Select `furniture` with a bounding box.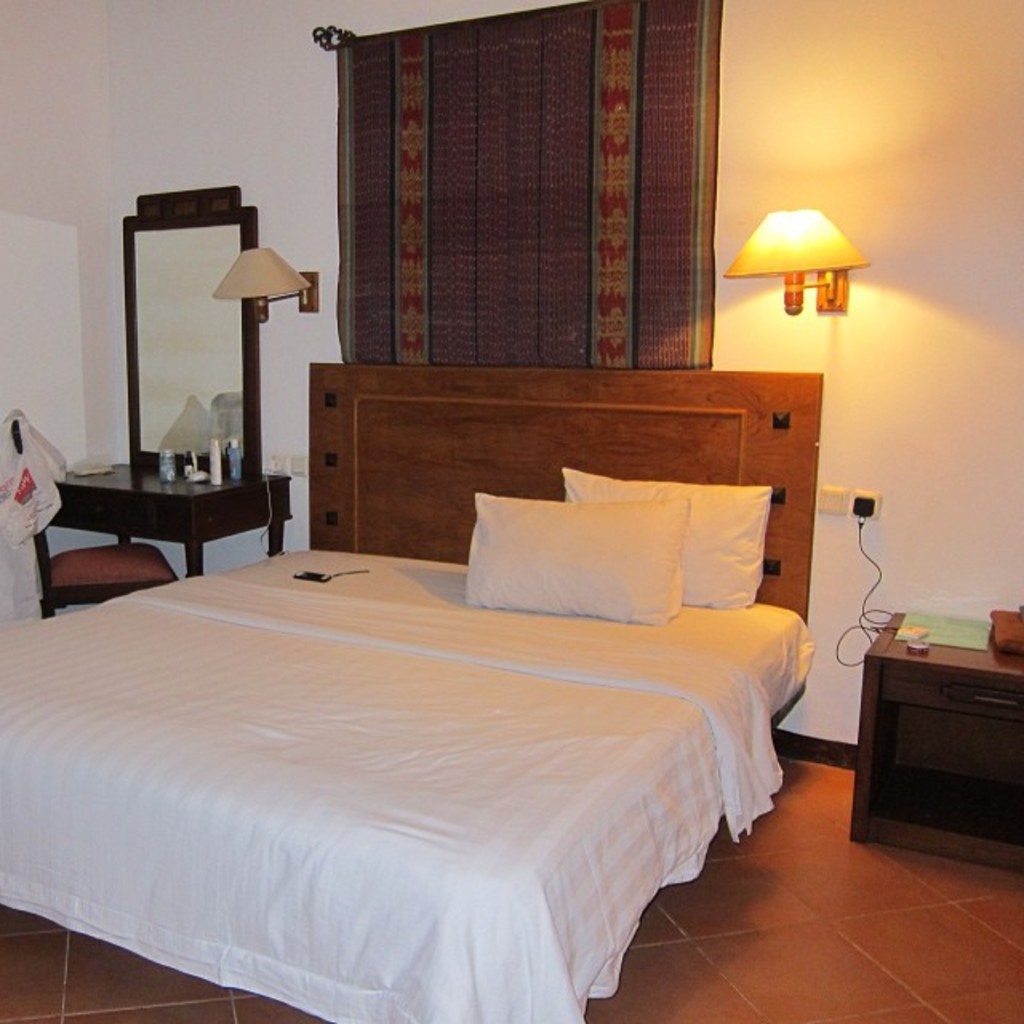
BBox(850, 606, 1022, 864).
